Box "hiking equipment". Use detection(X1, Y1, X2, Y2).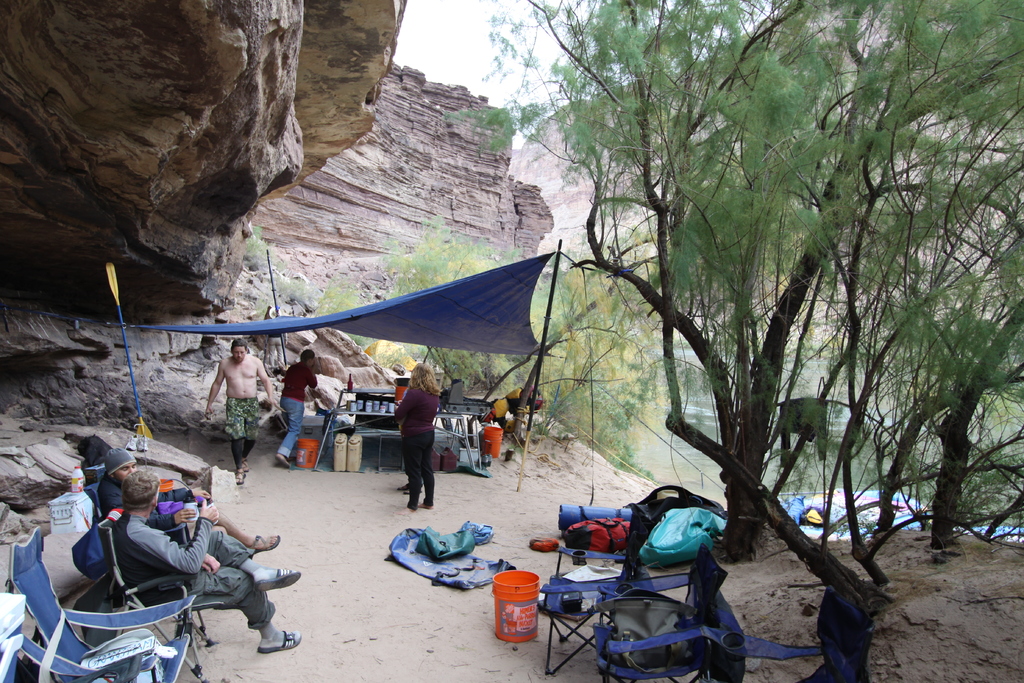
detection(621, 494, 740, 577).
